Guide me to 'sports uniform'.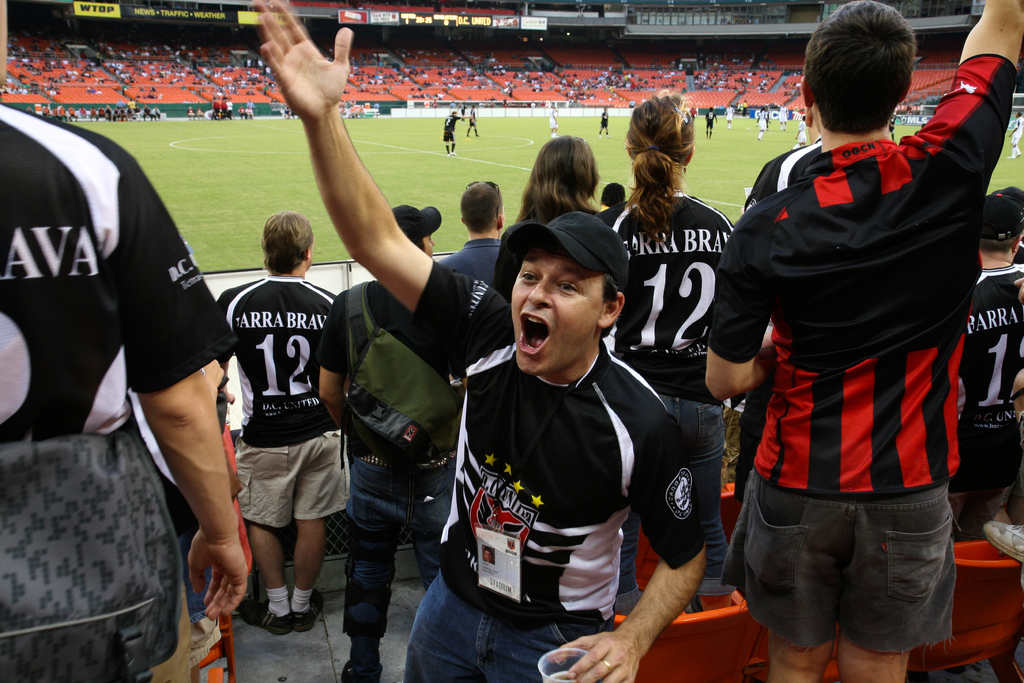
Guidance: BBox(797, 116, 807, 144).
